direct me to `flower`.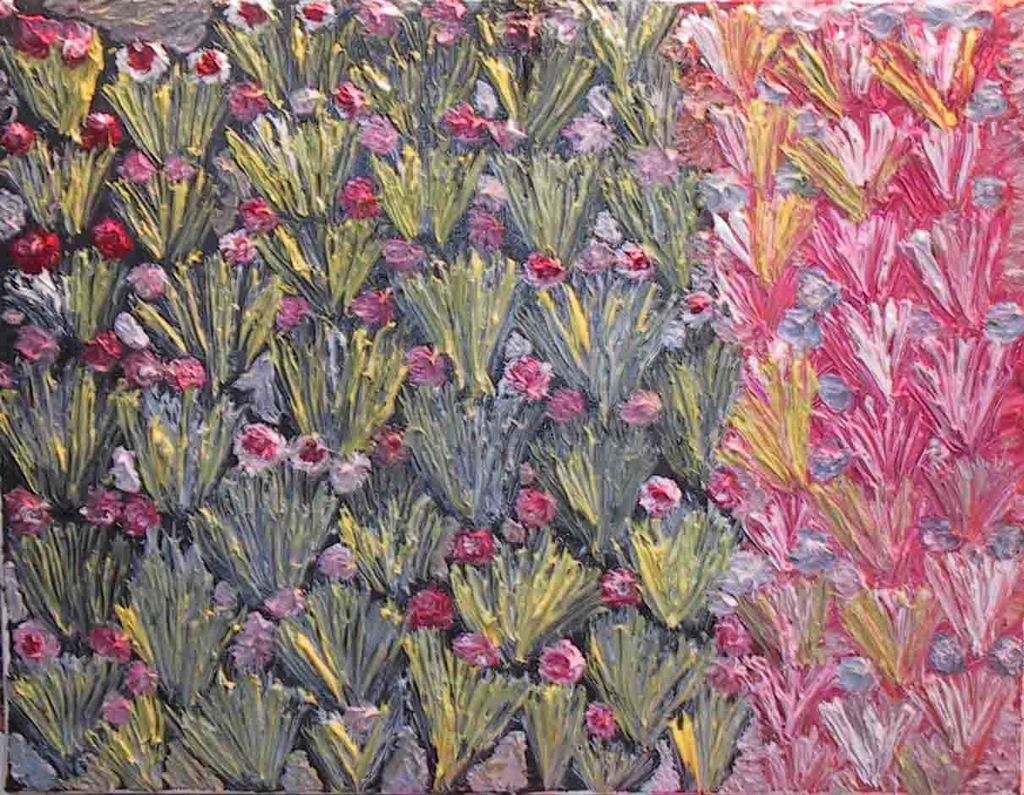
Direction: (352,285,396,330).
